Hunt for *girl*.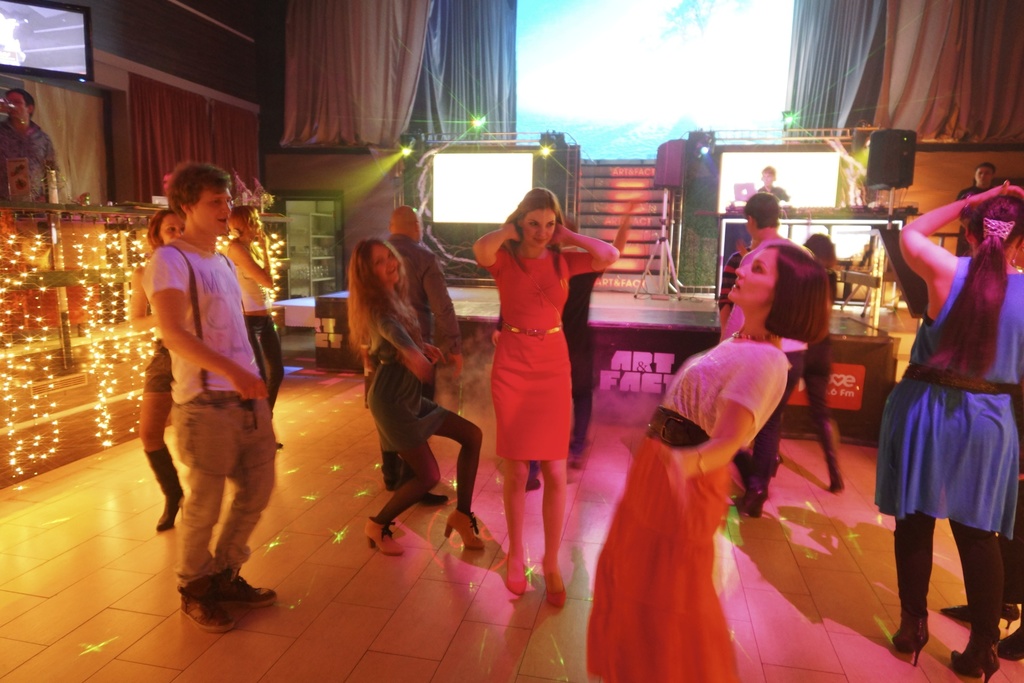
Hunted down at box(474, 188, 620, 609).
